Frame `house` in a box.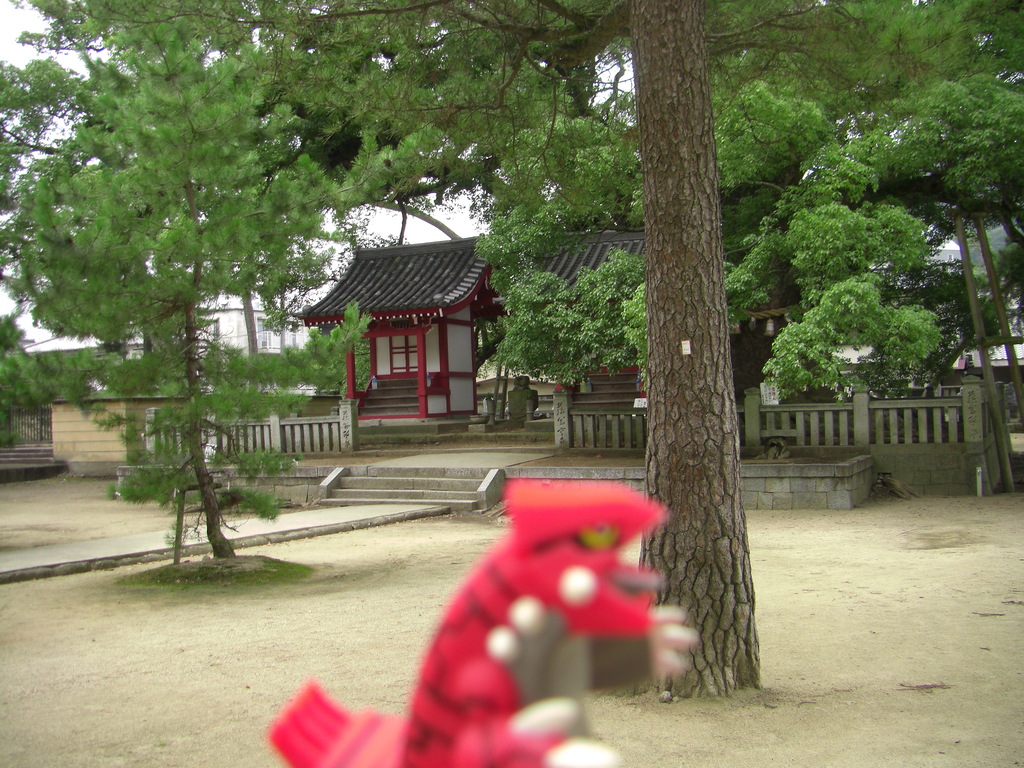
<region>323, 237, 500, 446</region>.
